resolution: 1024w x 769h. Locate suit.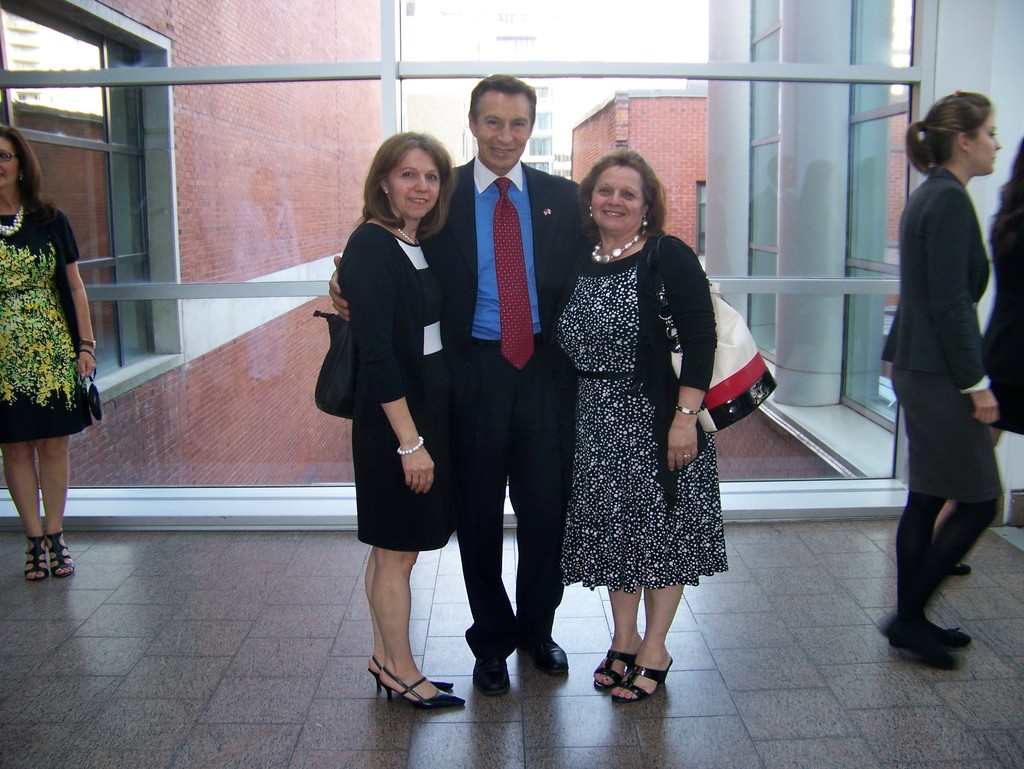
left=880, top=167, right=1005, bottom=506.
